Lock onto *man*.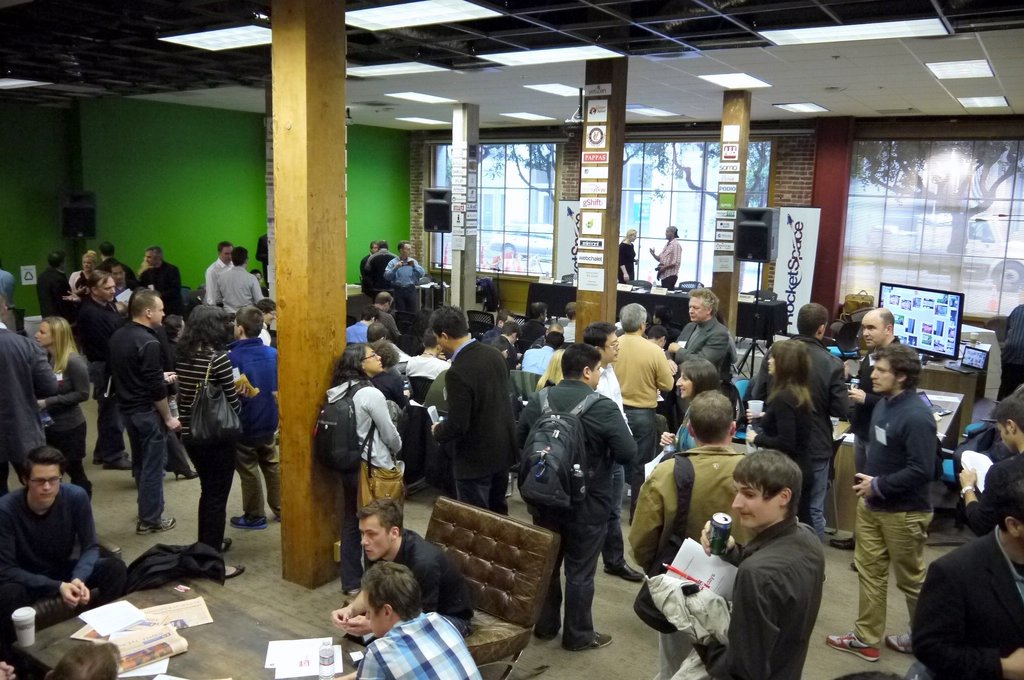
Locked: x1=669, y1=288, x2=729, y2=418.
